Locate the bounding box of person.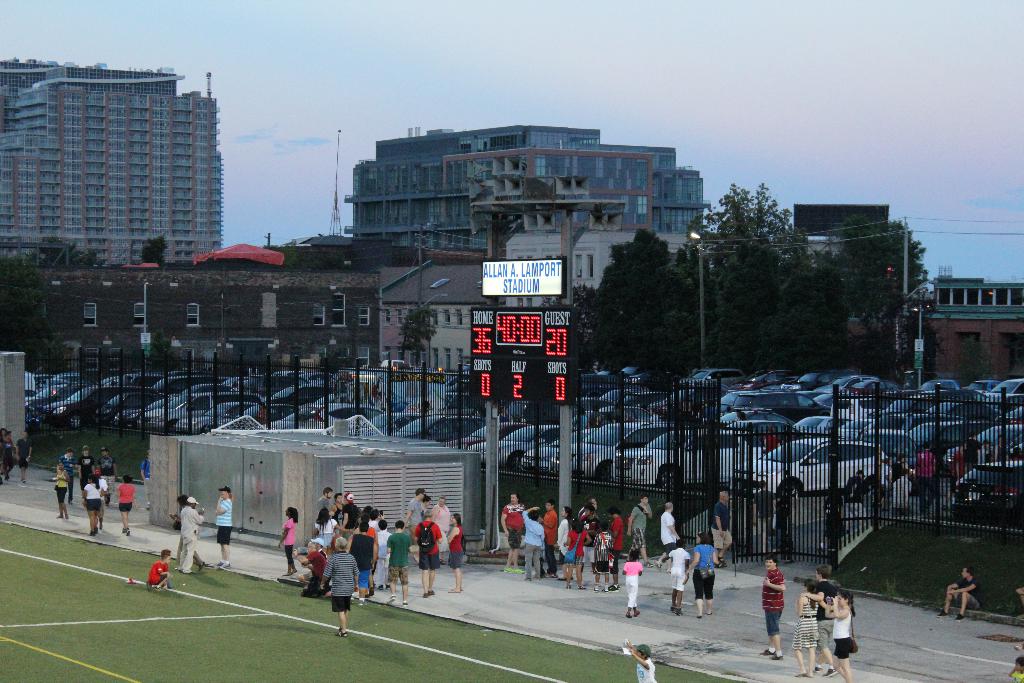
Bounding box: <bbox>787, 579, 821, 676</bbox>.
